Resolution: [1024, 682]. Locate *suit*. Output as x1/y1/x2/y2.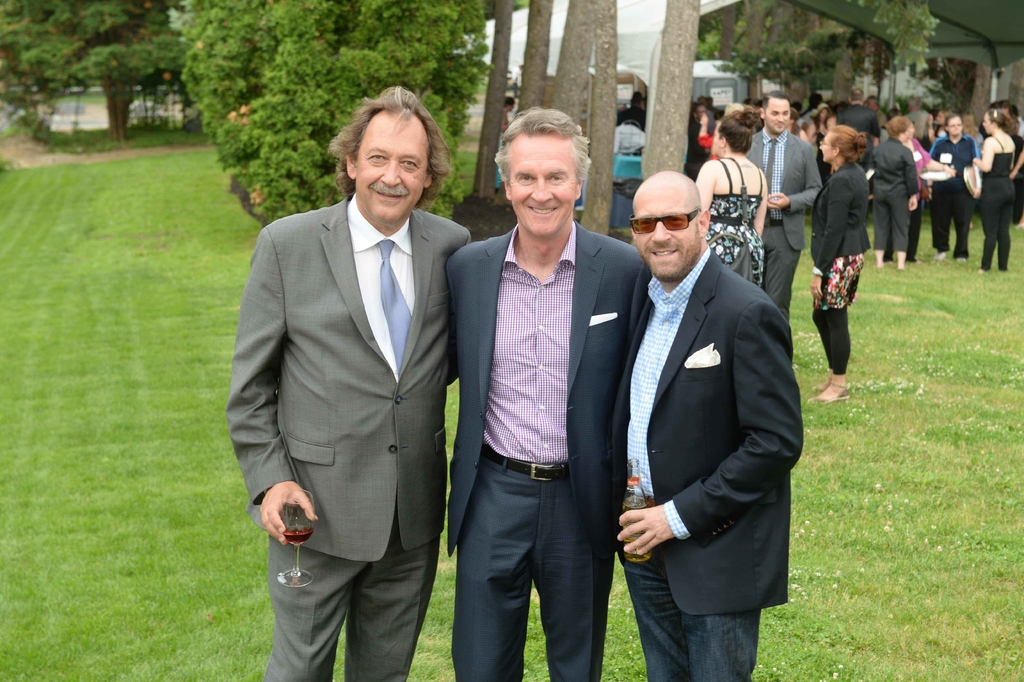
447/224/646/681.
